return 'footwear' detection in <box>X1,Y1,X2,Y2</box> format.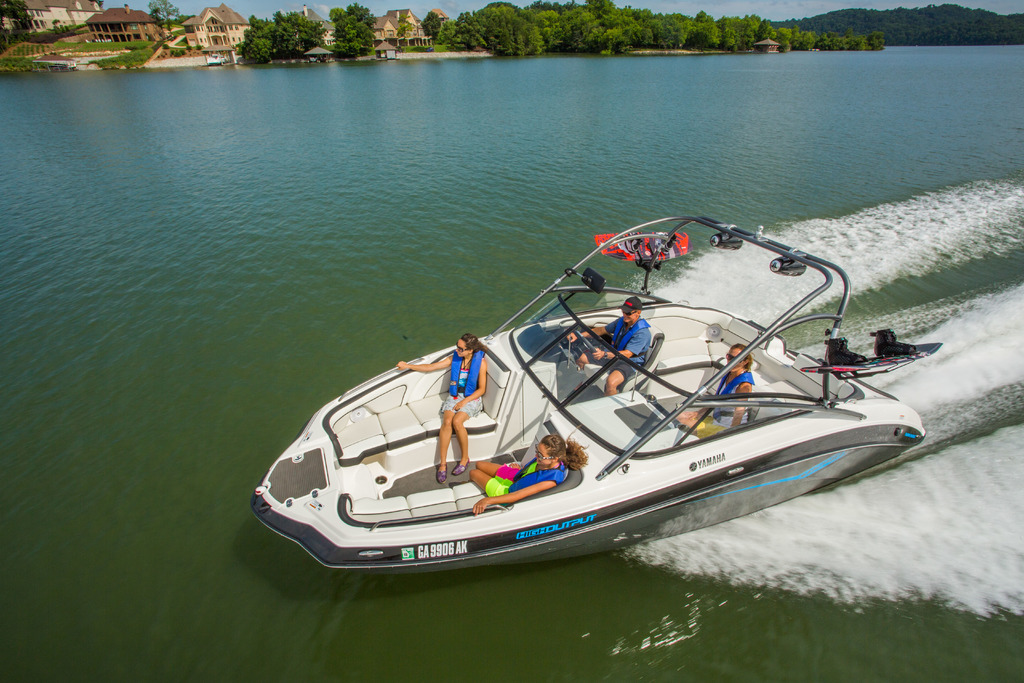
<box>450,454,476,481</box>.
